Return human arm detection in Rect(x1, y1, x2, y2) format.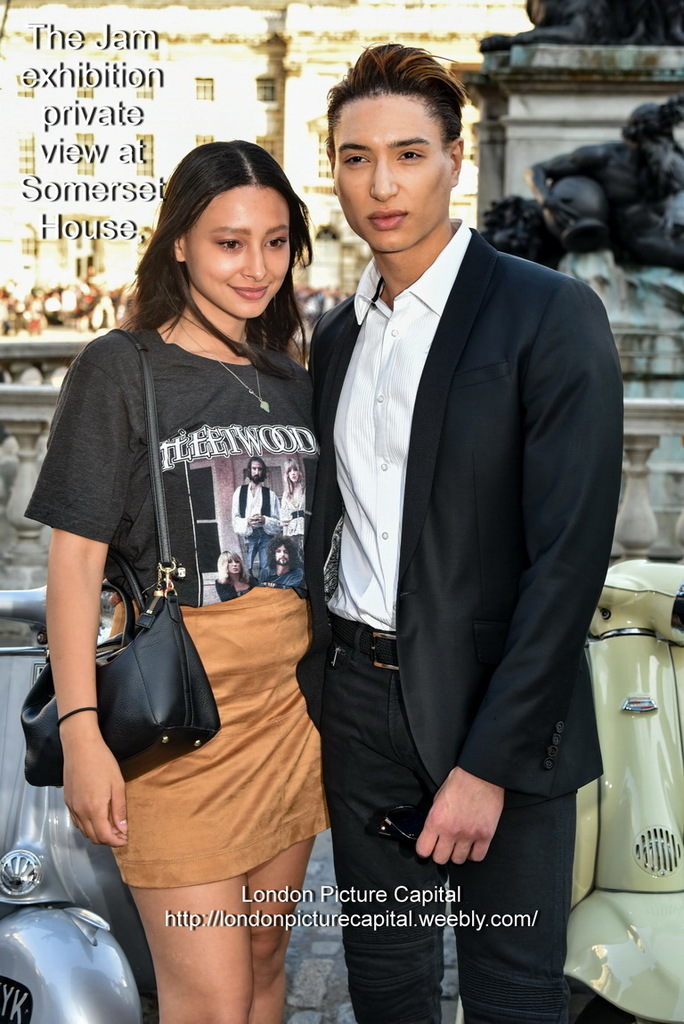
Rect(21, 477, 110, 849).
